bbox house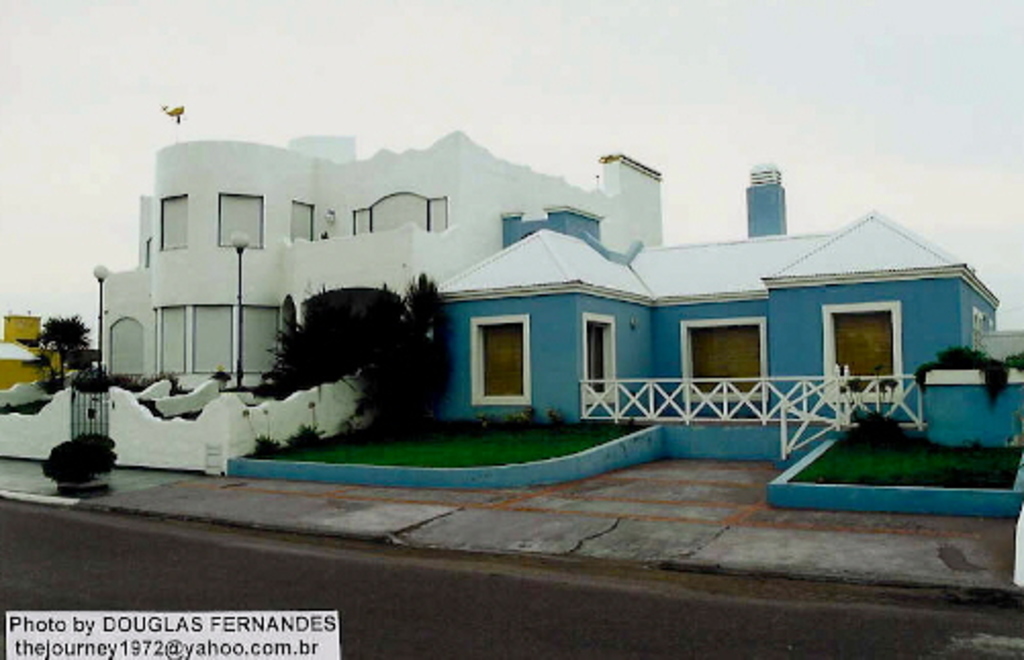
104 161 300 384
